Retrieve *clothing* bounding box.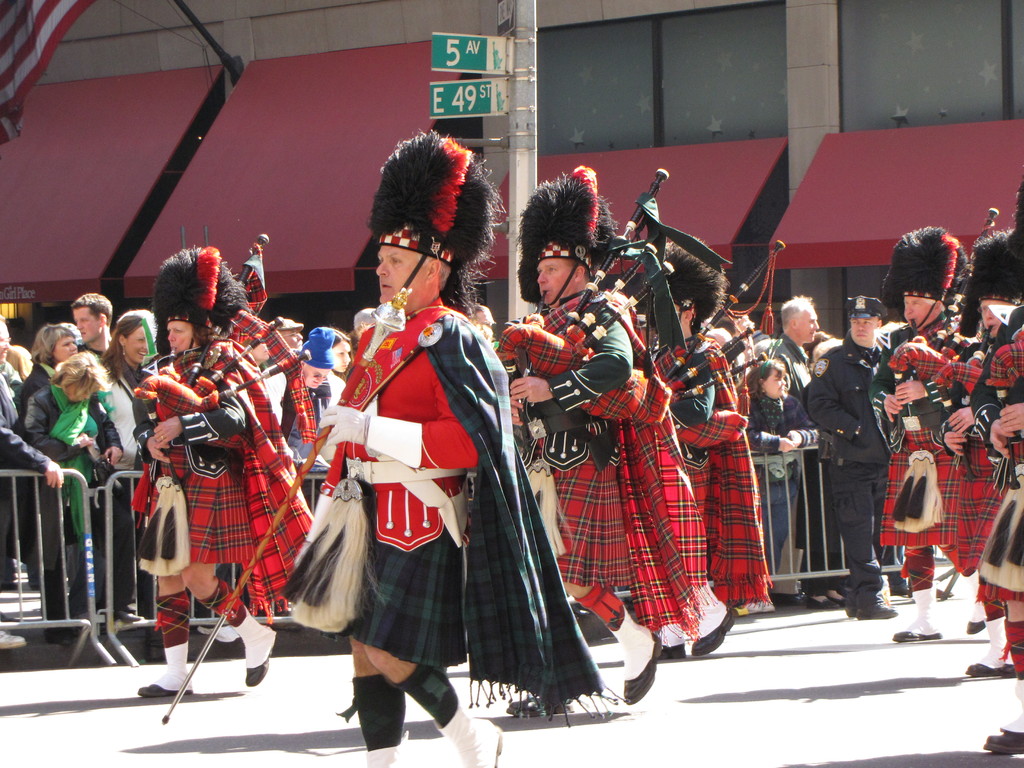
Bounding box: x1=103 y1=362 x2=157 y2=614.
